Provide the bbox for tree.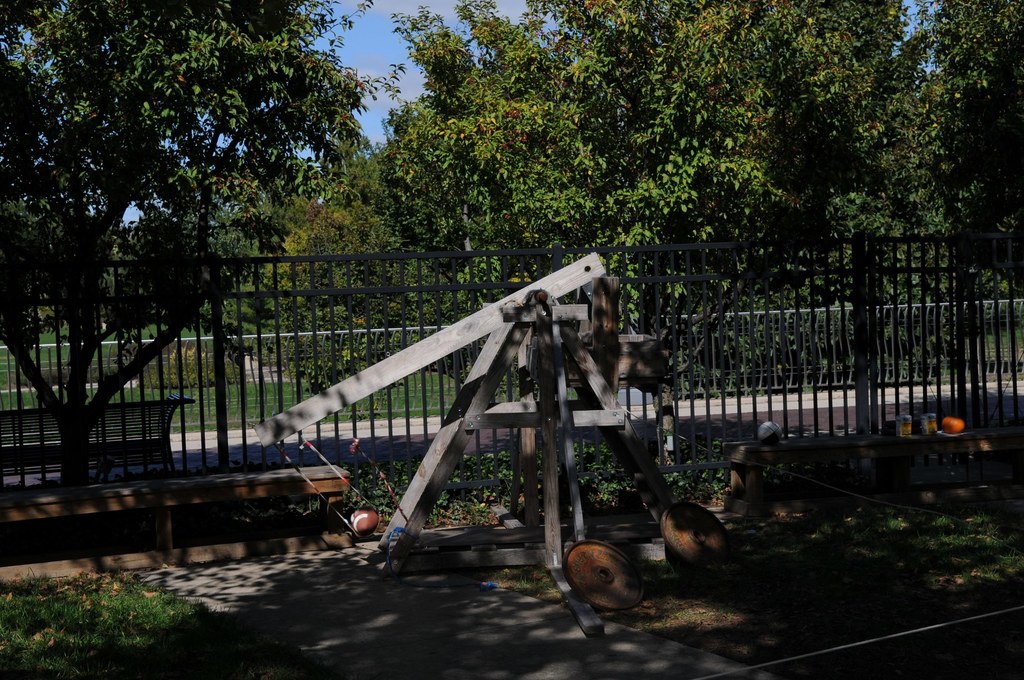
left=0, top=0, right=385, bottom=535.
